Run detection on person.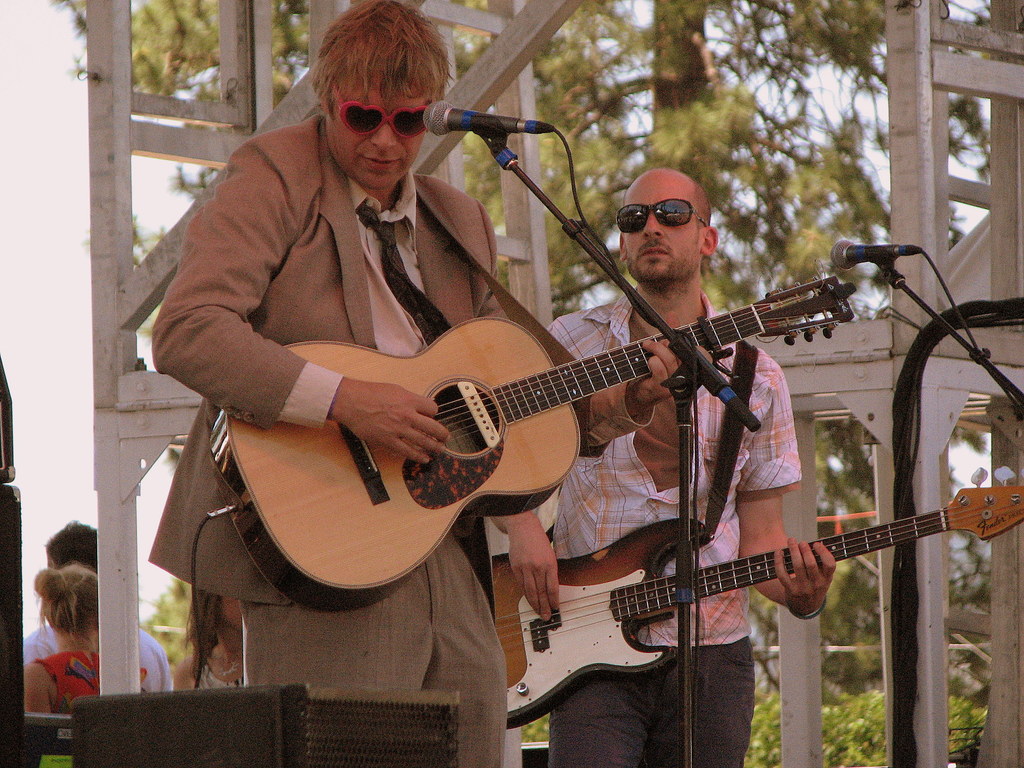
Result: rect(481, 276, 834, 767).
